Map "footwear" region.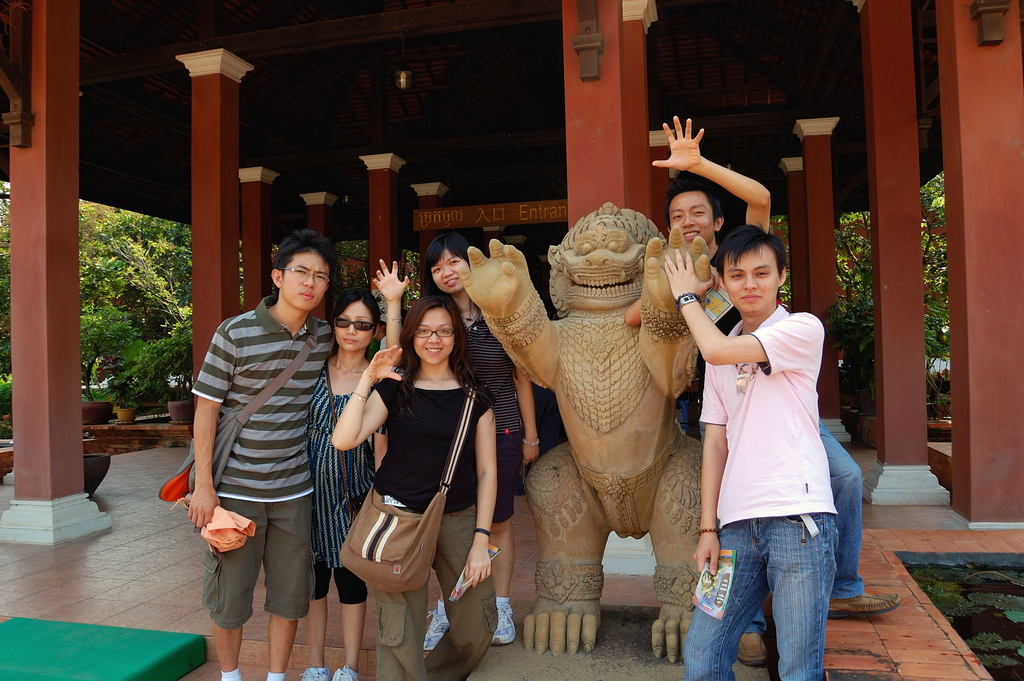
Mapped to crop(492, 598, 518, 645).
